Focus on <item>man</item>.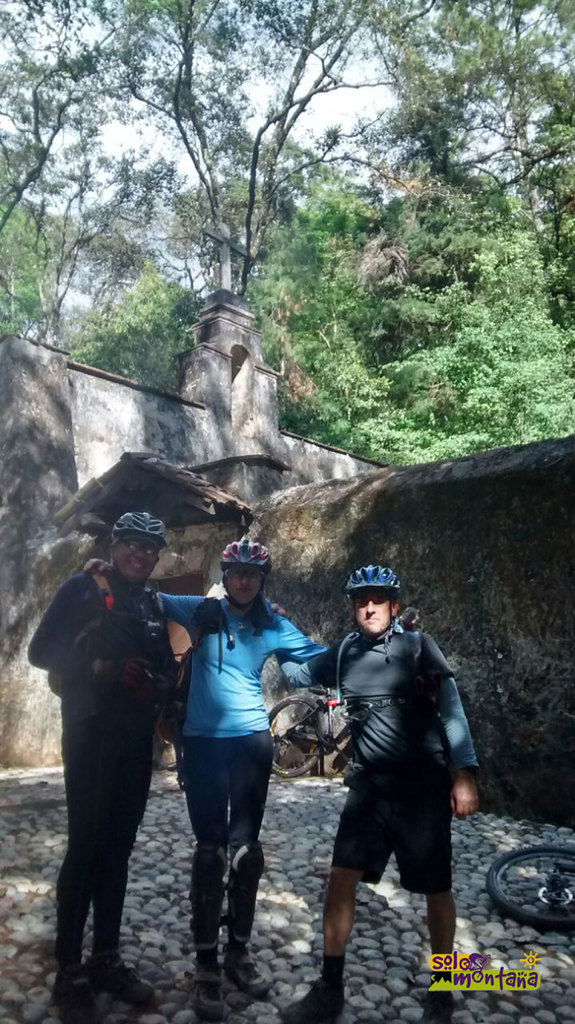
Focused at [22, 509, 180, 1023].
